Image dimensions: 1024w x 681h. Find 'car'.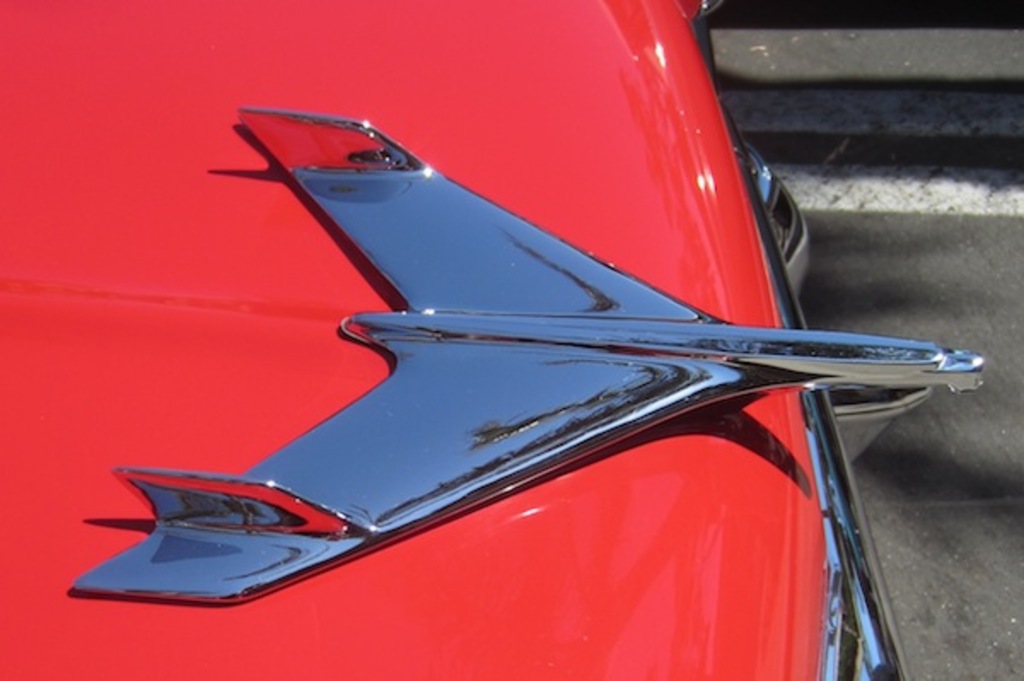
(0, 0, 983, 679).
